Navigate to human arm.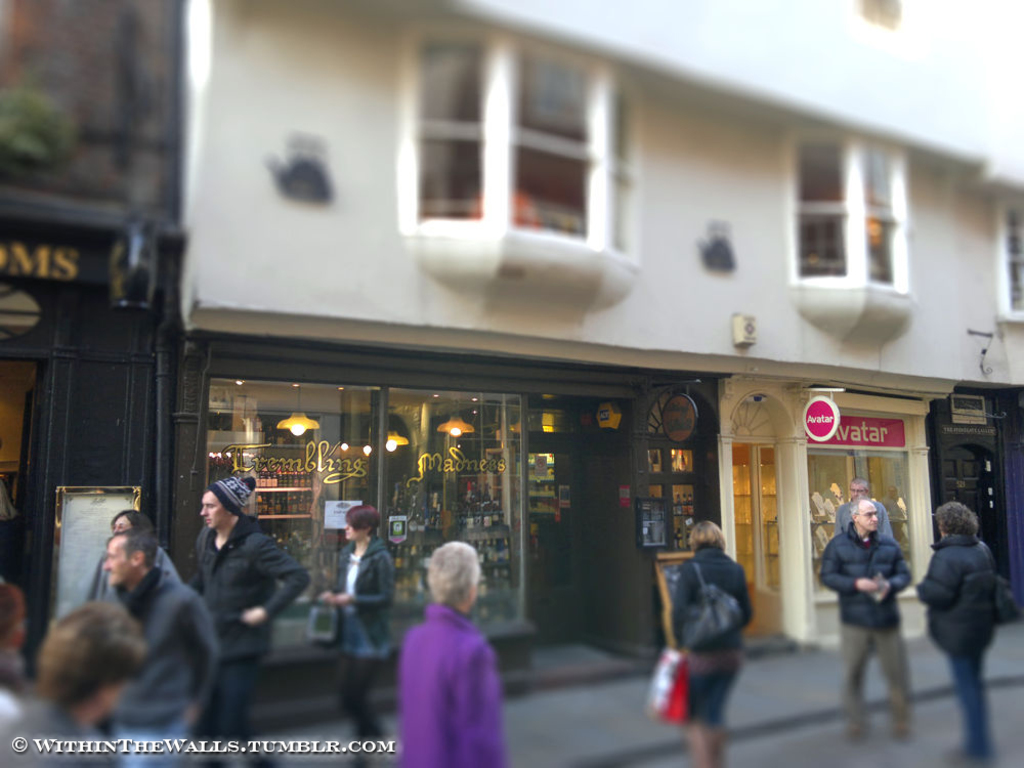
Navigation target: locate(910, 543, 962, 608).
